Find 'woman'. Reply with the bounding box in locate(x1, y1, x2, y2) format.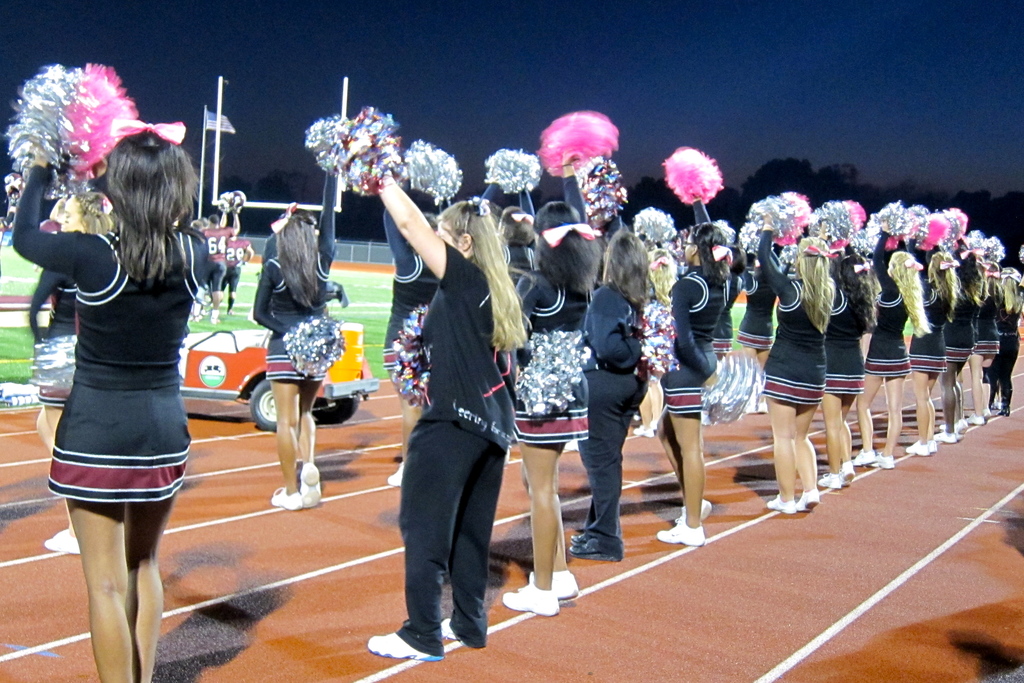
locate(897, 211, 955, 456).
